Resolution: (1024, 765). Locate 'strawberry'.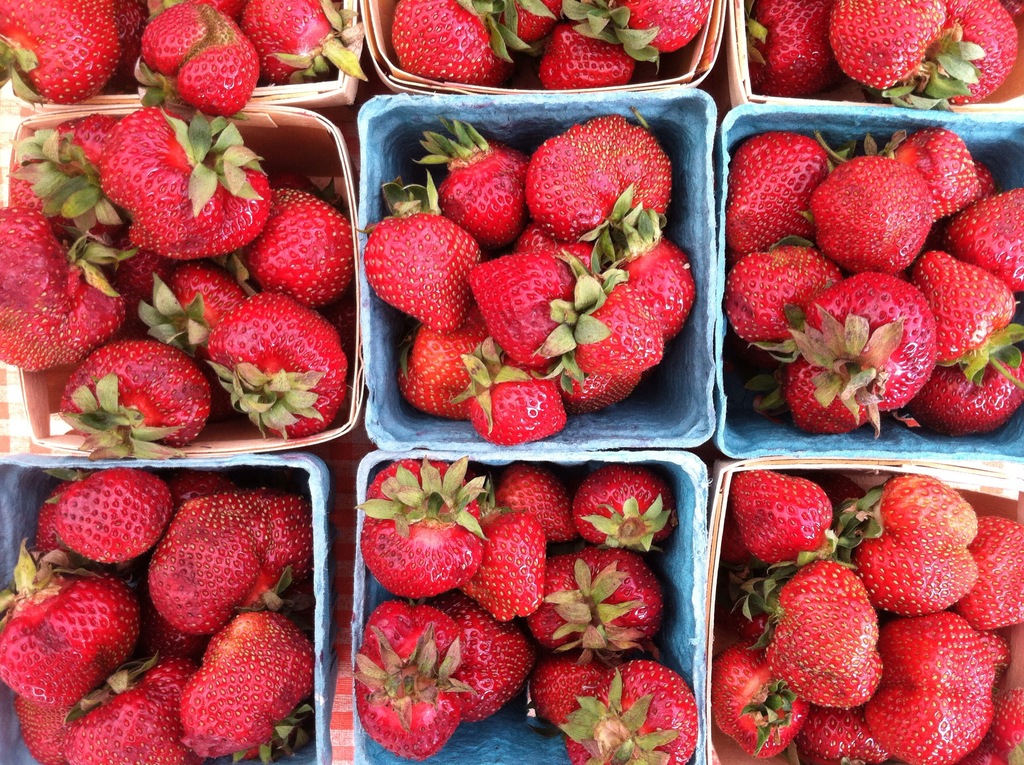
(left=0, top=198, right=136, bottom=374).
